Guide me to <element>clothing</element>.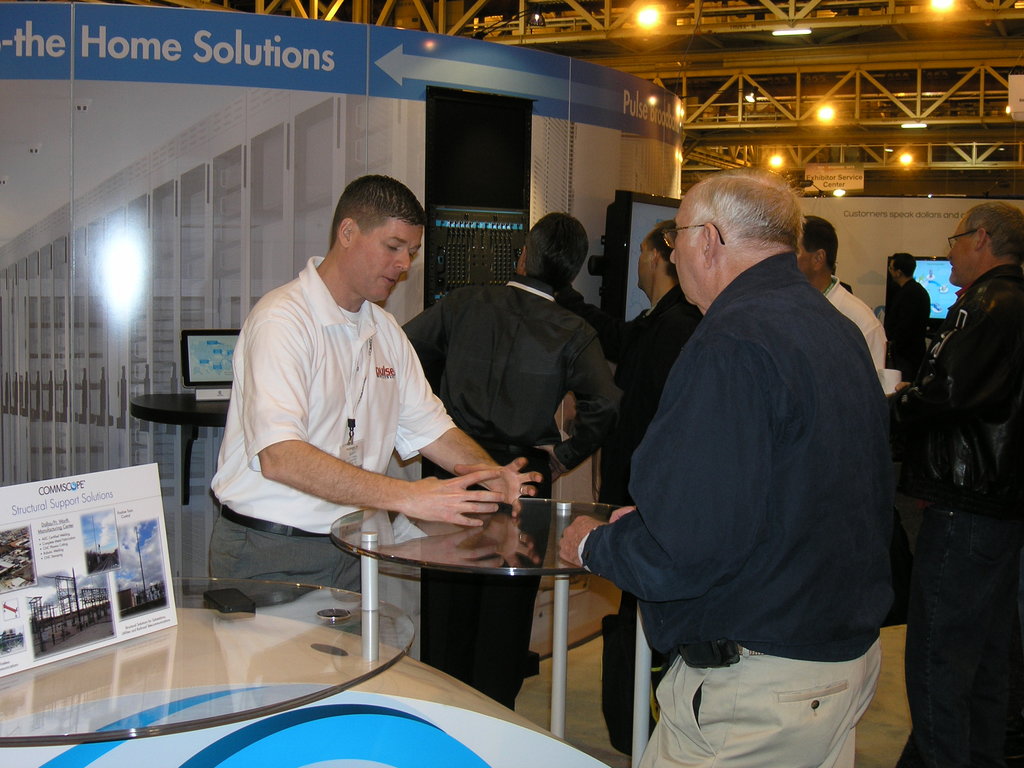
Guidance: rect(918, 269, 1023, 767).
